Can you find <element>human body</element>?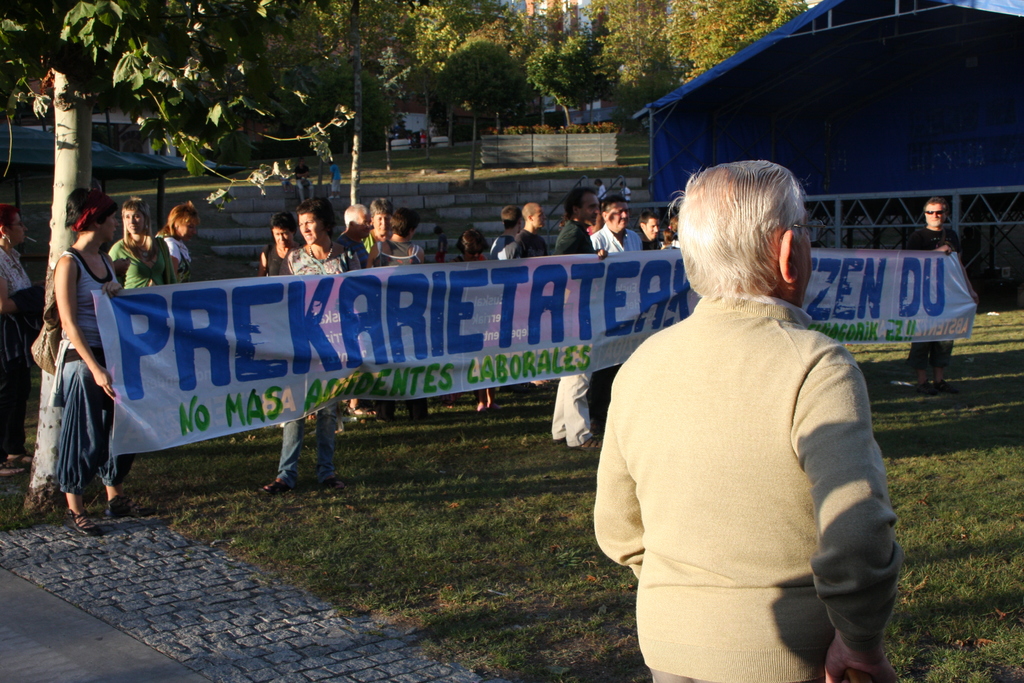
Yes, bounding box: 332/231/368/254.
